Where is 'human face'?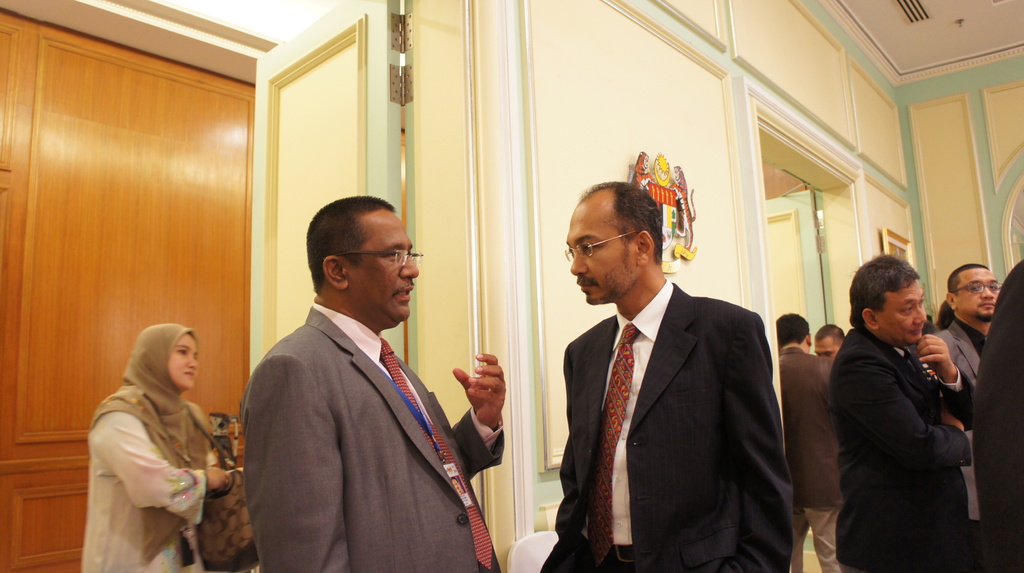
bbox(568, 216, 640, 306).
